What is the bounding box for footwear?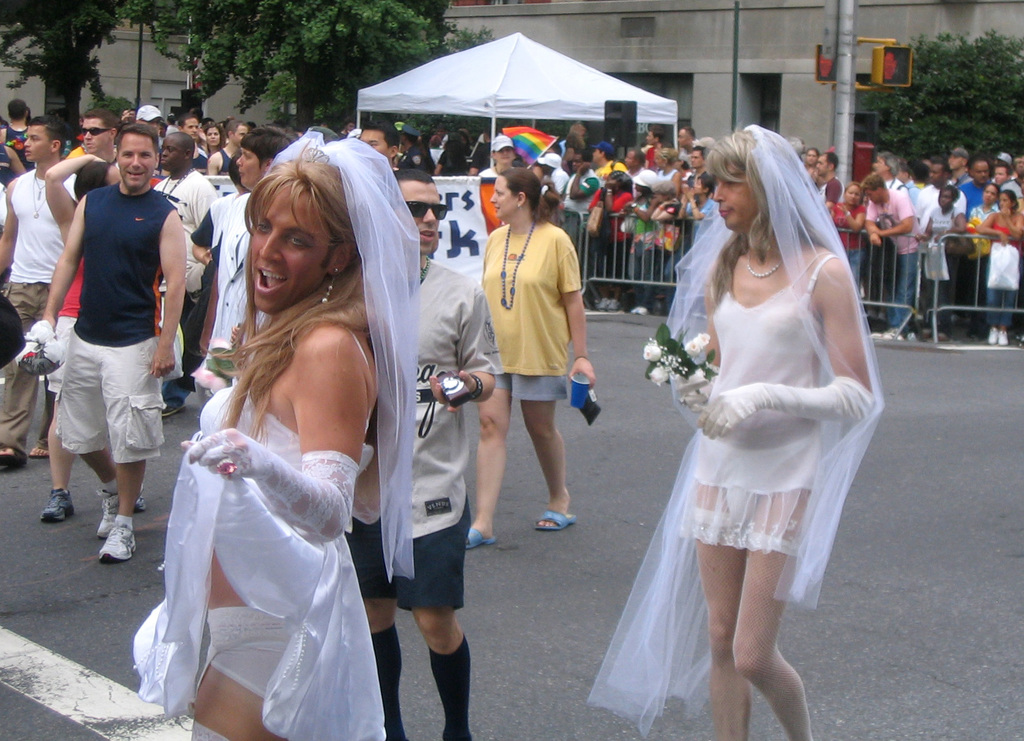
{"left": 998, "top": 328, "right": 1009, "bottom": 345}.
